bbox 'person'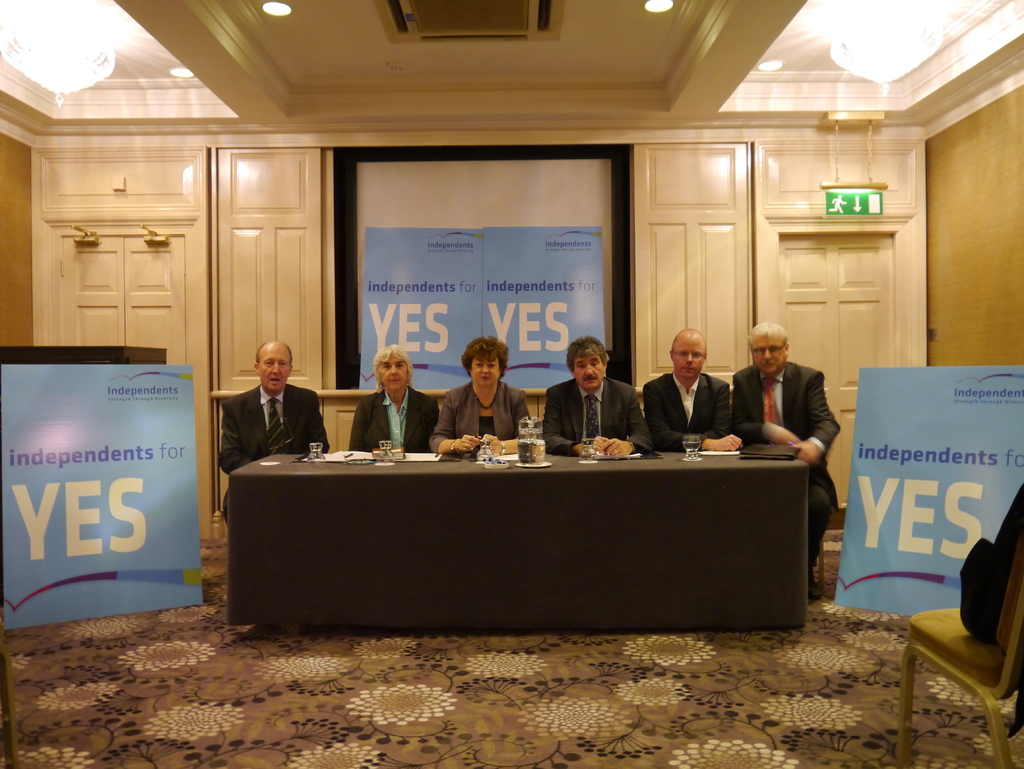
rect(650, 325, 726, 463)
